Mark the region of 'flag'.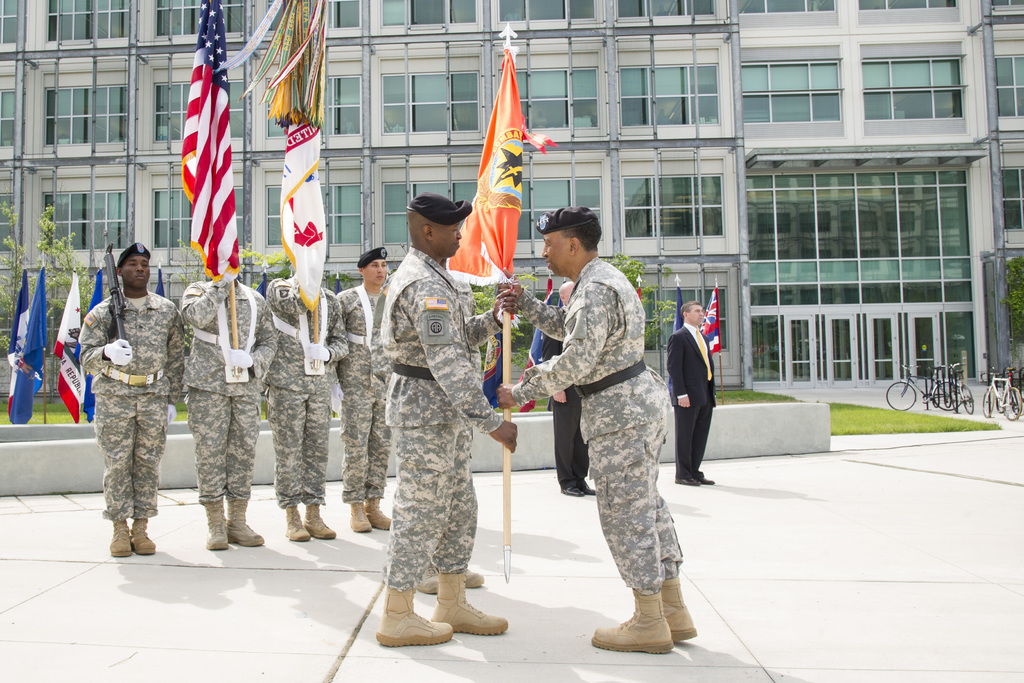
Region: bbox(161, 49, 243, 281).
